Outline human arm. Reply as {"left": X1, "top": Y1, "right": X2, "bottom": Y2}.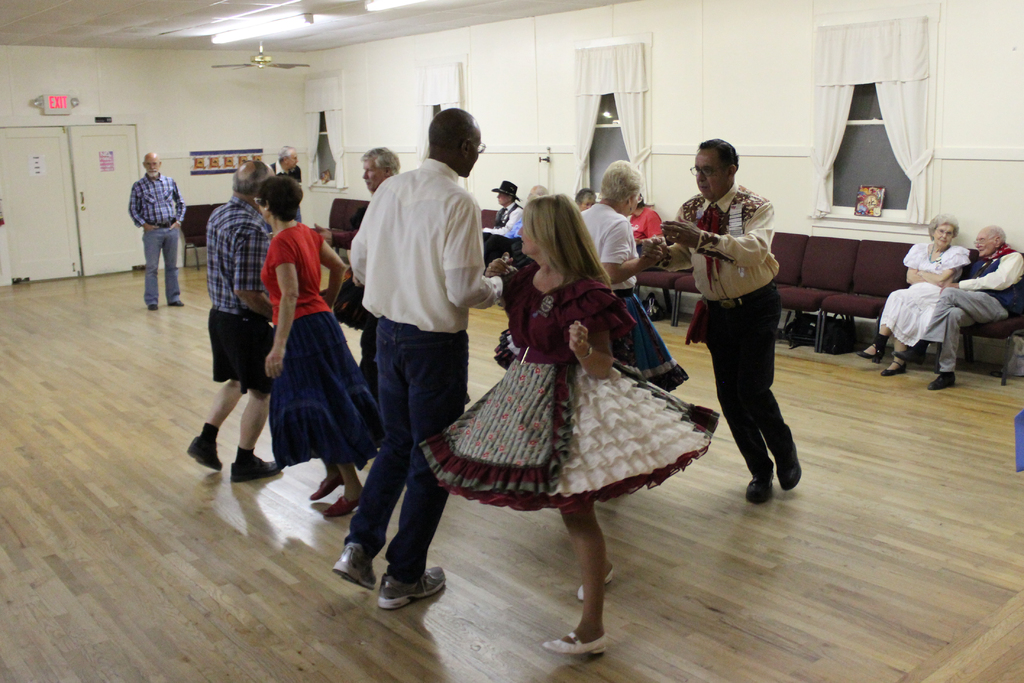
{"left": 129, "top": 181, "right": 155, "bottom": 227}.
